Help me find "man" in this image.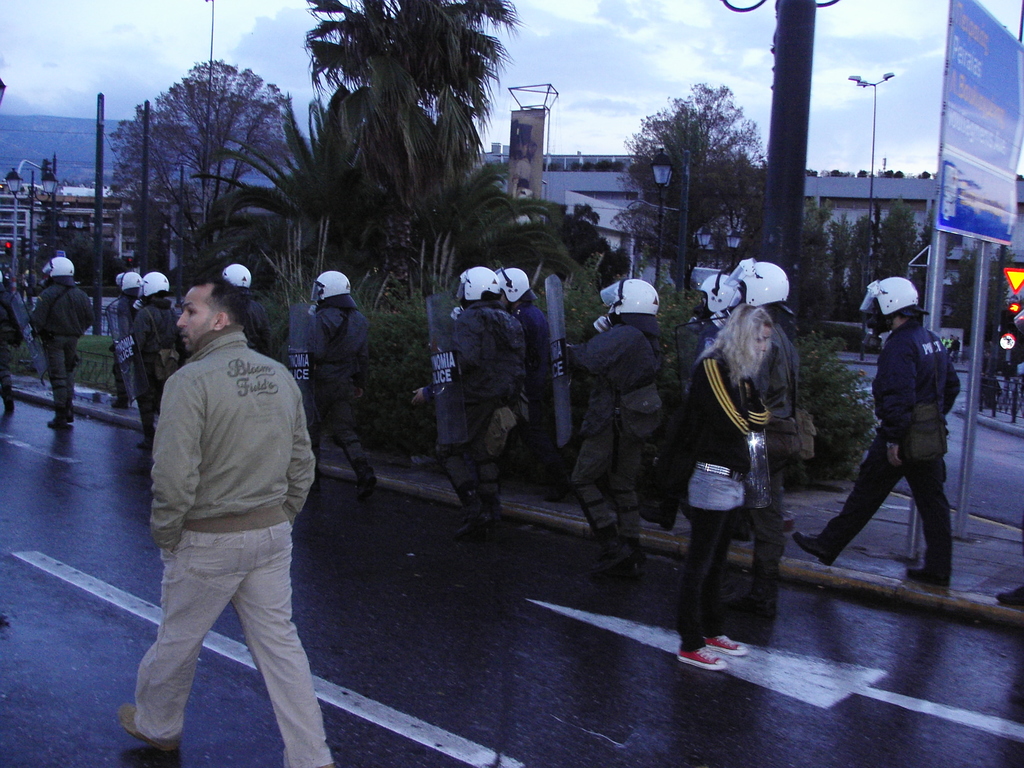
Found it: {"x1": 407, "y1": 266, "x2": 518, "y2": 546}.
